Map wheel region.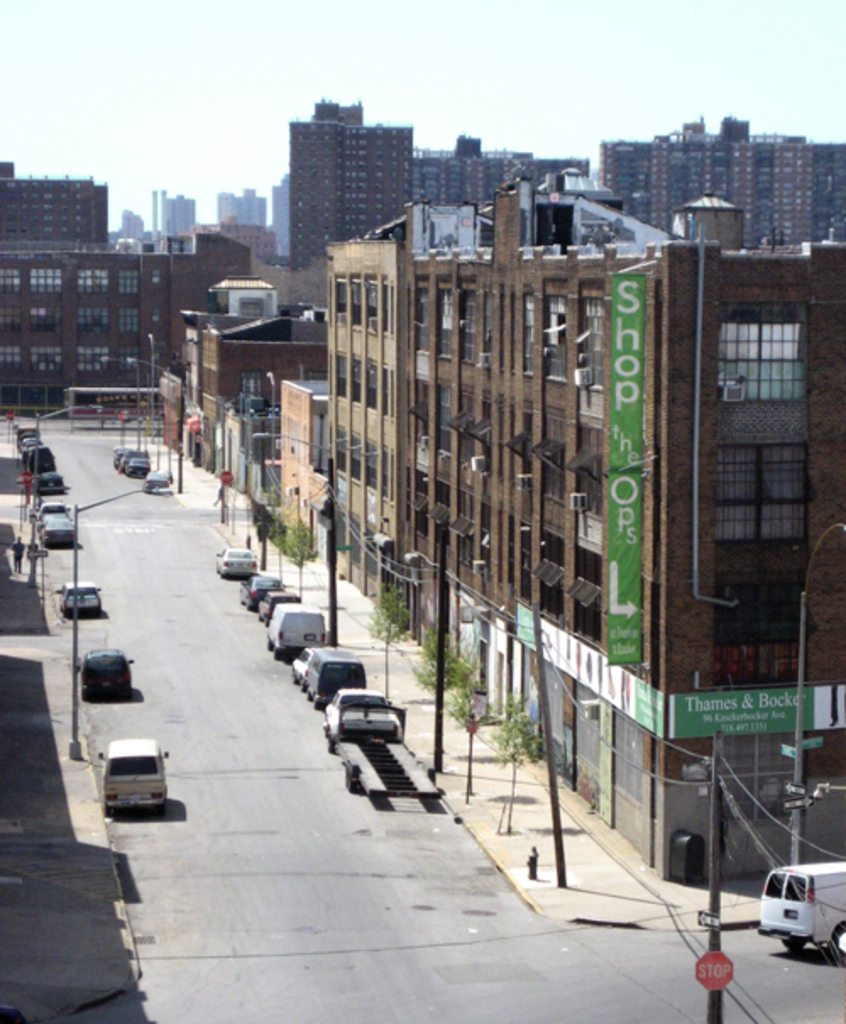
Mapped to x1=100, y1=806, x2=112, y2=819.
